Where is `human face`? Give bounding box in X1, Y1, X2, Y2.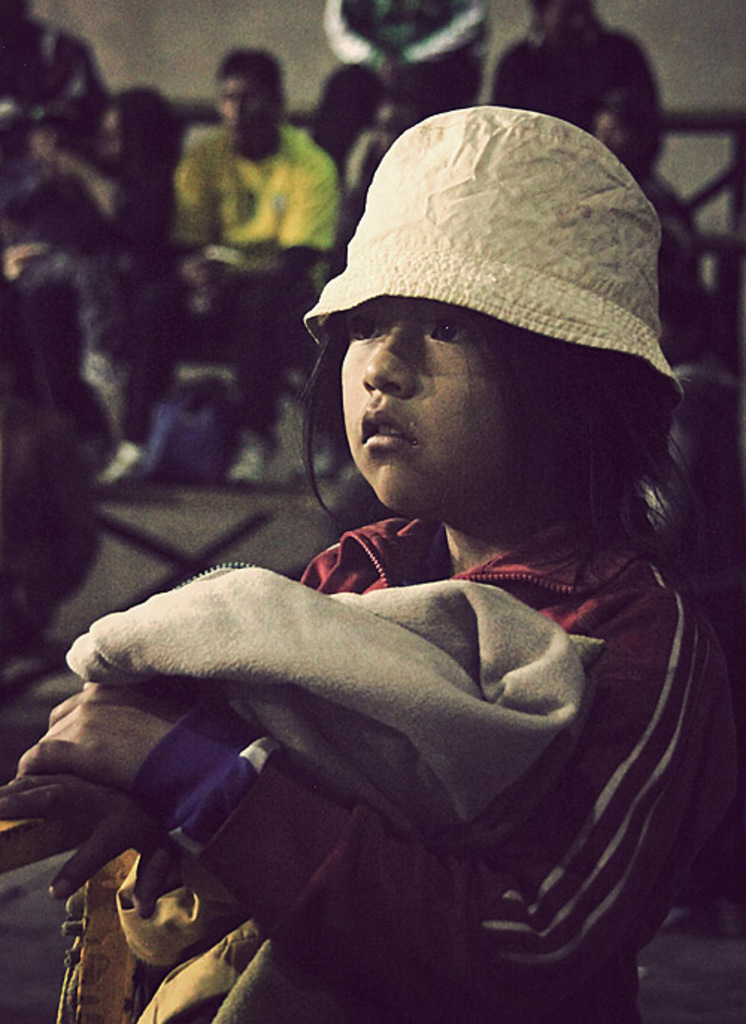
342, 299, 558, 515.
